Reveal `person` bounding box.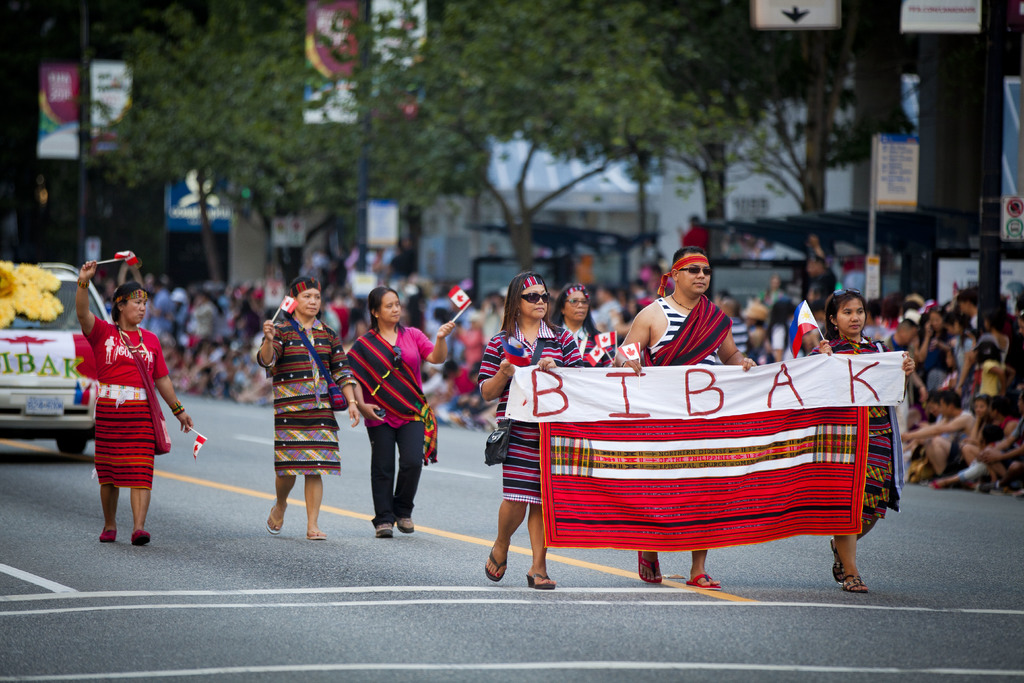
Revealed: pyautogui.locateOnScreen(607, 247, 756, 589).
